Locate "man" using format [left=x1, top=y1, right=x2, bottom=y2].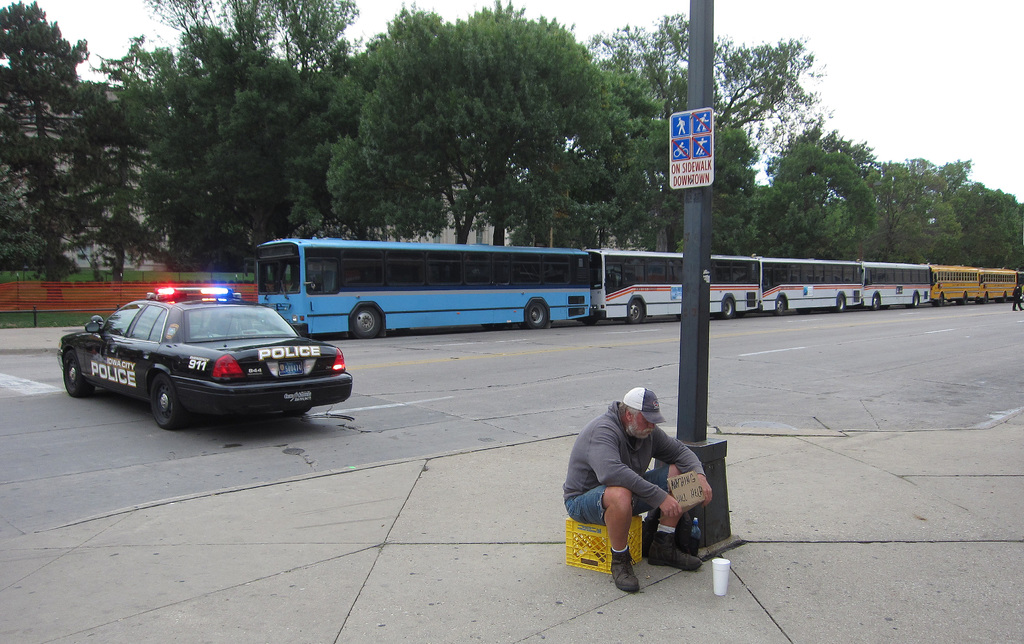
[left=562, top=386, right=730, bottom=595].
